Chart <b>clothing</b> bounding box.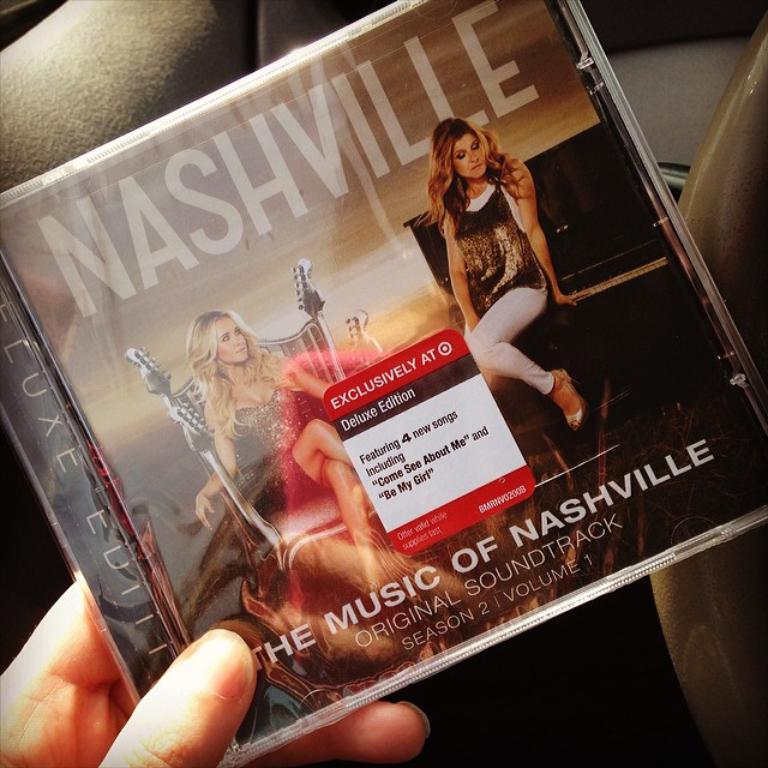
Charted: rect(228, 378, 336, 510).
